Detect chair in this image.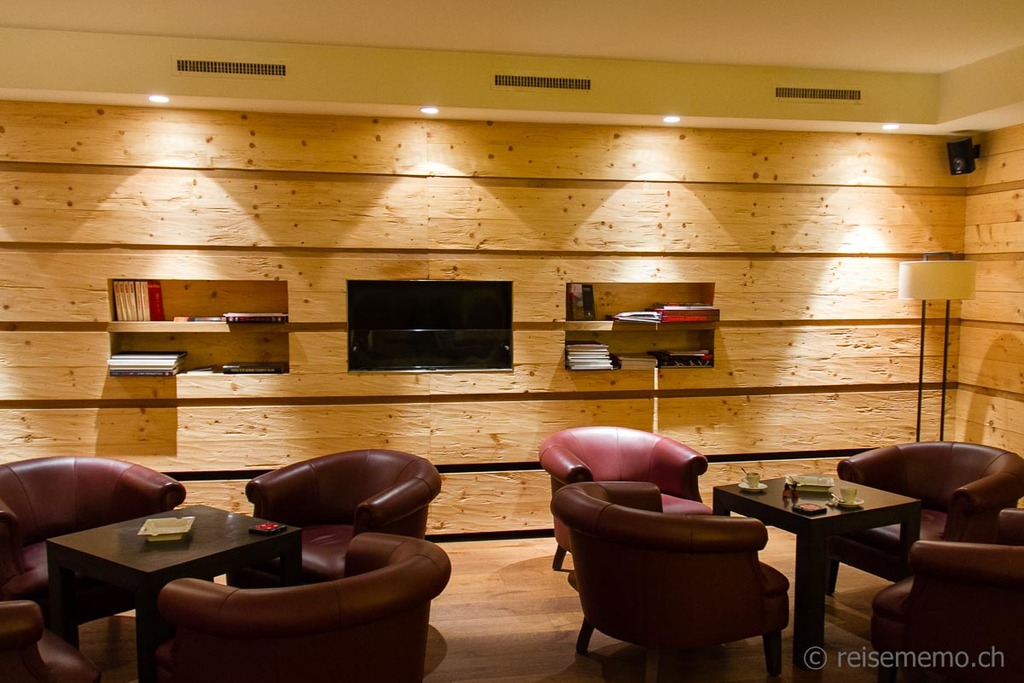
Detection: x1=869 y1=511 x2=1023 y2=682.
